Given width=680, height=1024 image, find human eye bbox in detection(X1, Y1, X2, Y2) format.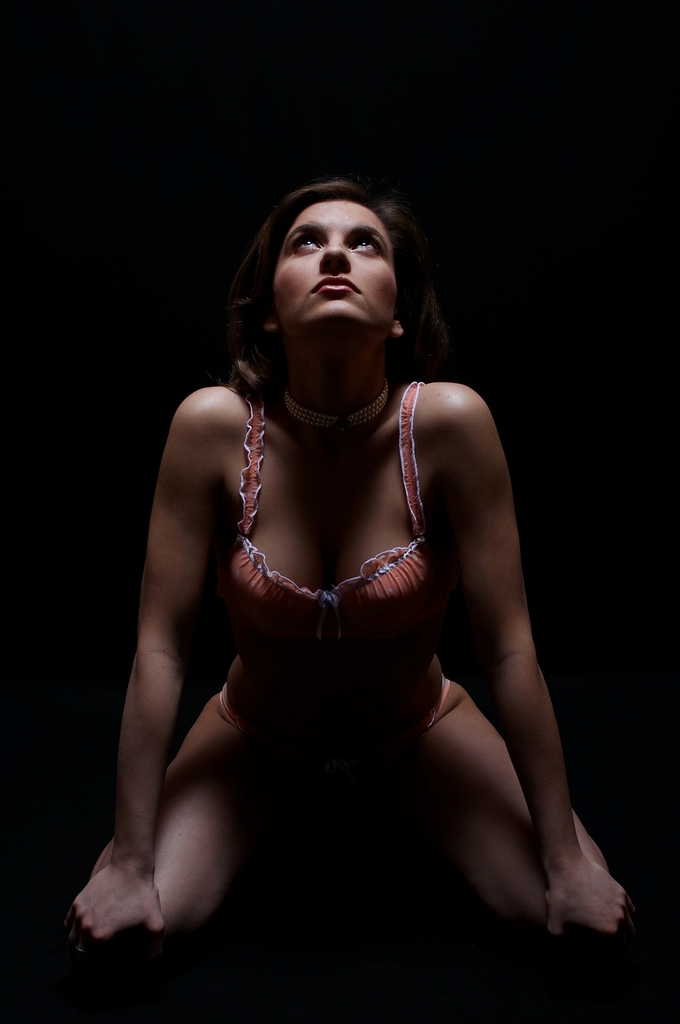
detection(353, 233, 378, 254).
